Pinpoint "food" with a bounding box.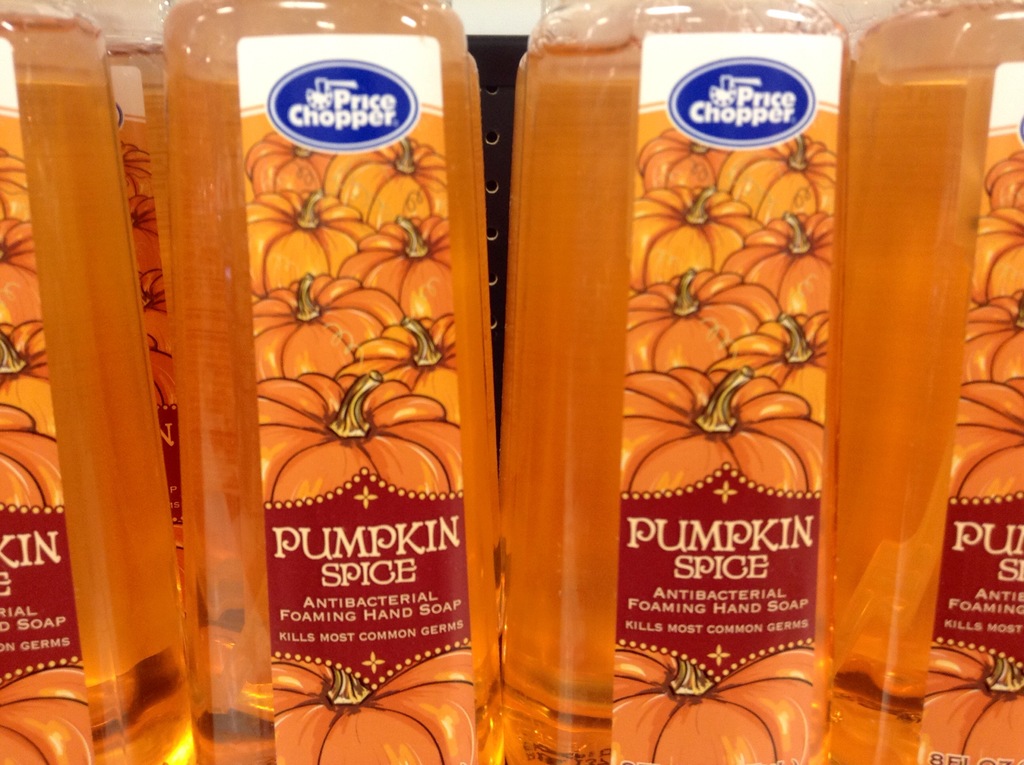
[x1=0, y1=213, x2=44, y2=329].
